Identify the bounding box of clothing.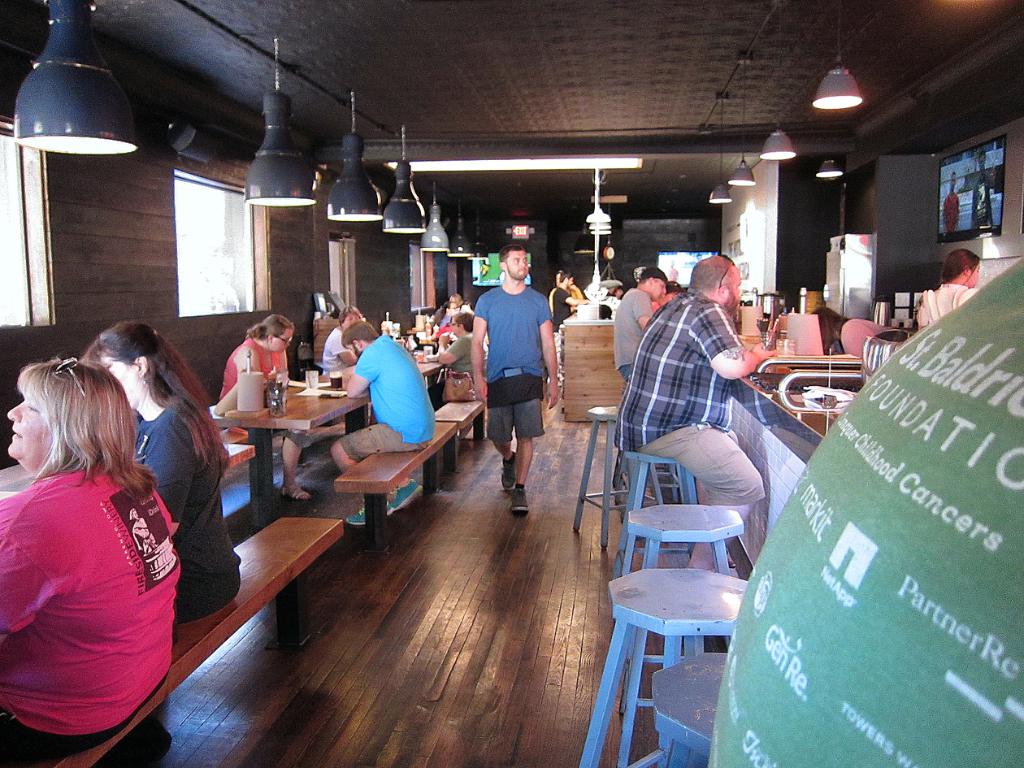
[0,444,186,758].
